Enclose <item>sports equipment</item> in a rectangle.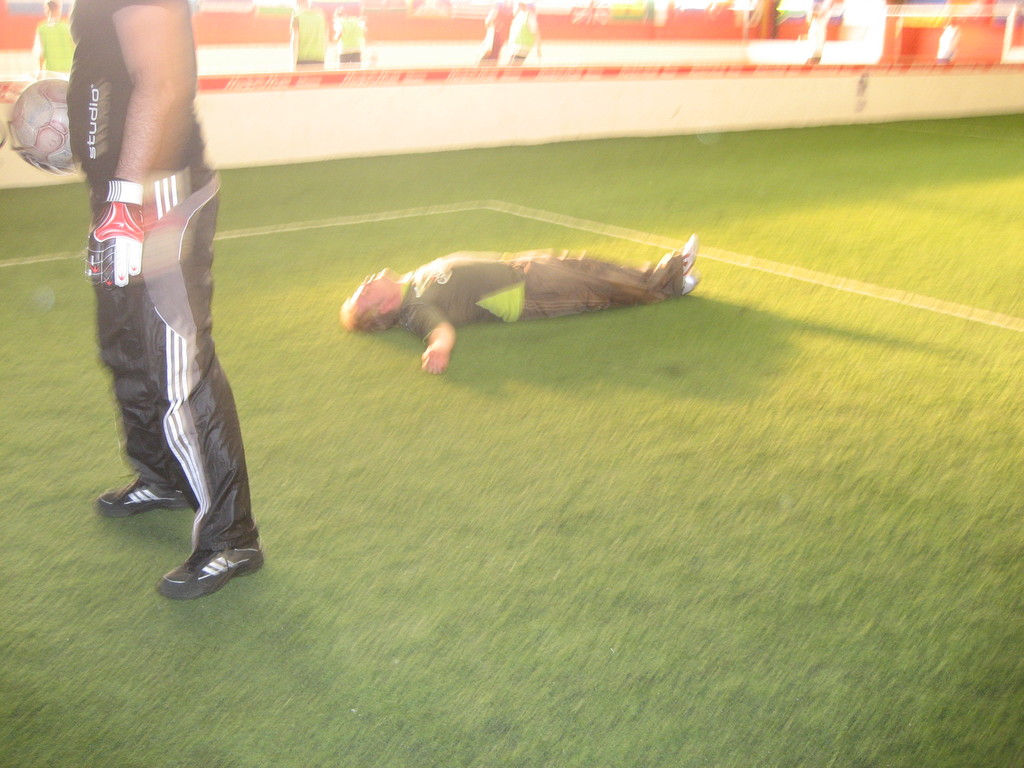
<box>4,76,69,172</box>.
